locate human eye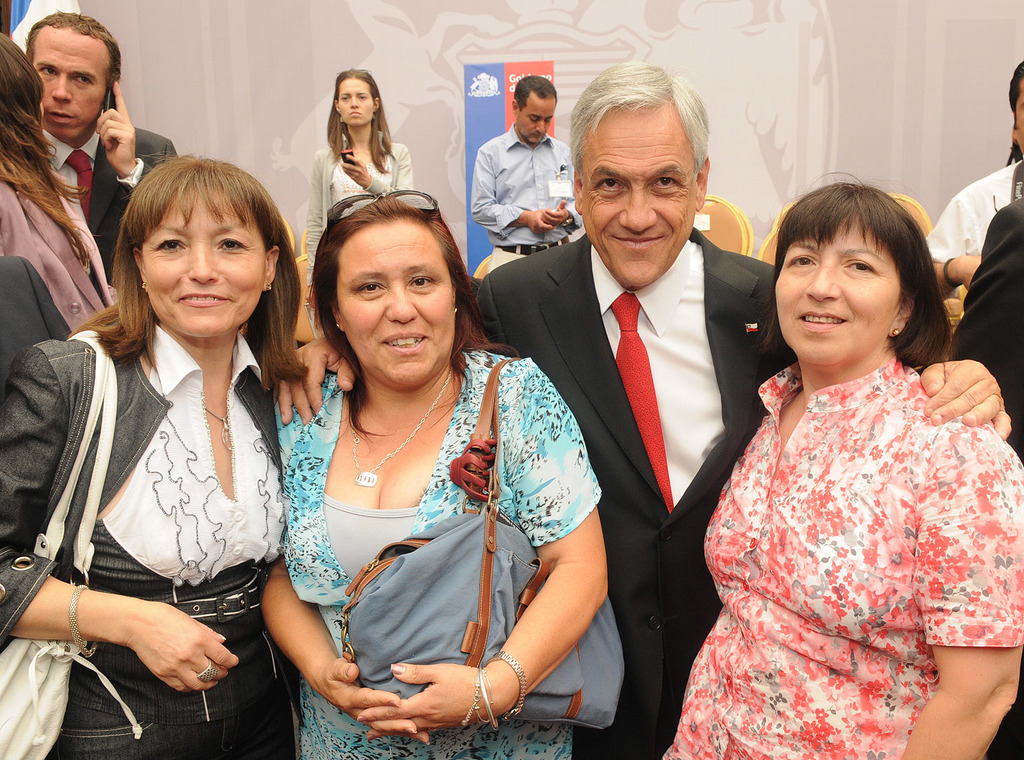
545 116 552 125
